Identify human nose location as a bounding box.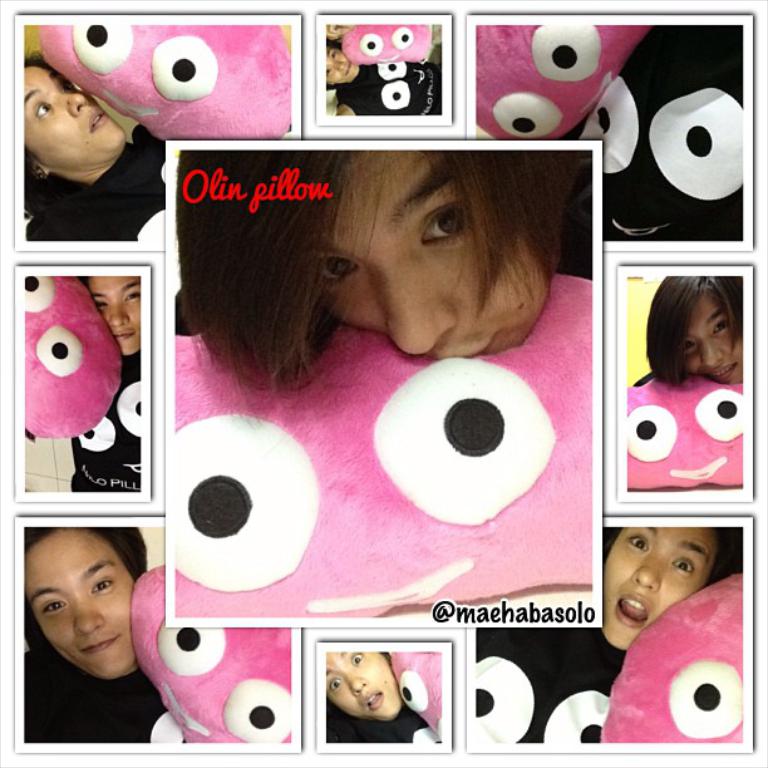
[701, 338, 723, 364].
